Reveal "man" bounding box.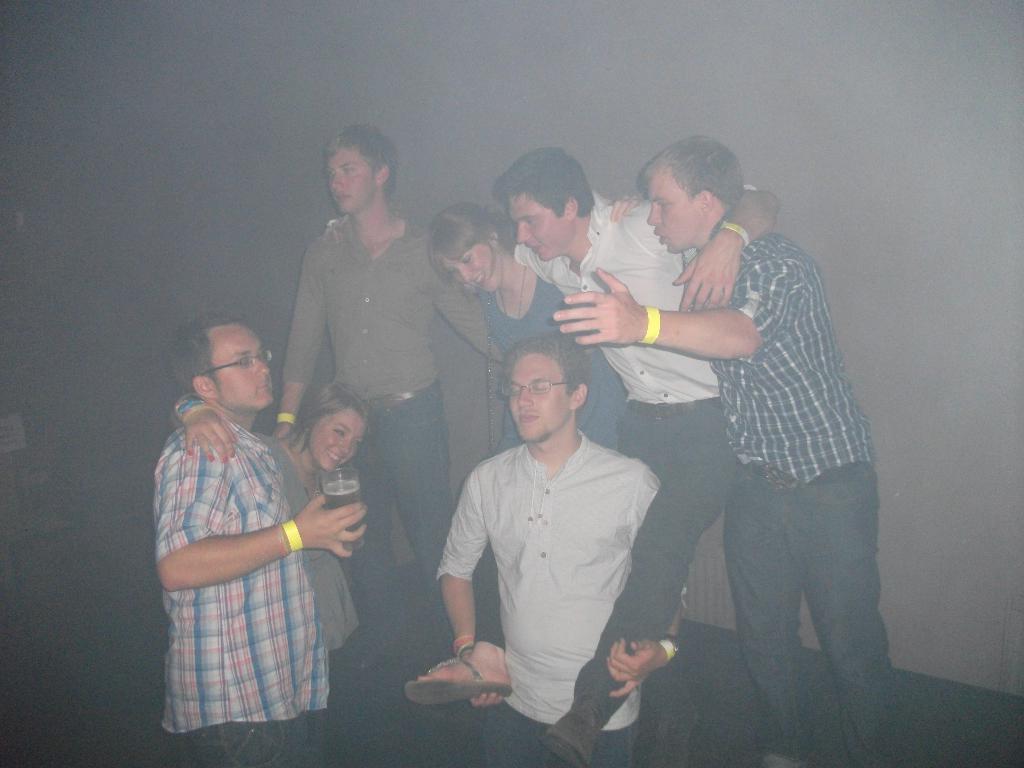
Revealed: Rect(155, 310, 368, 767).
